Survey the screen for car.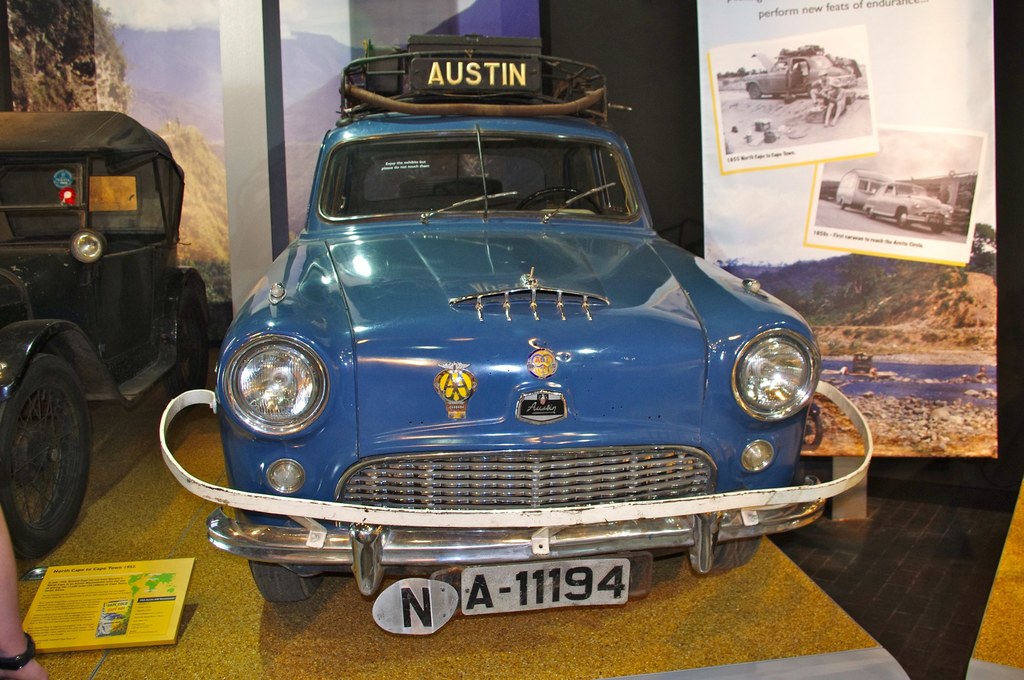
Survey found: locate(158, 33, 873, 635).
